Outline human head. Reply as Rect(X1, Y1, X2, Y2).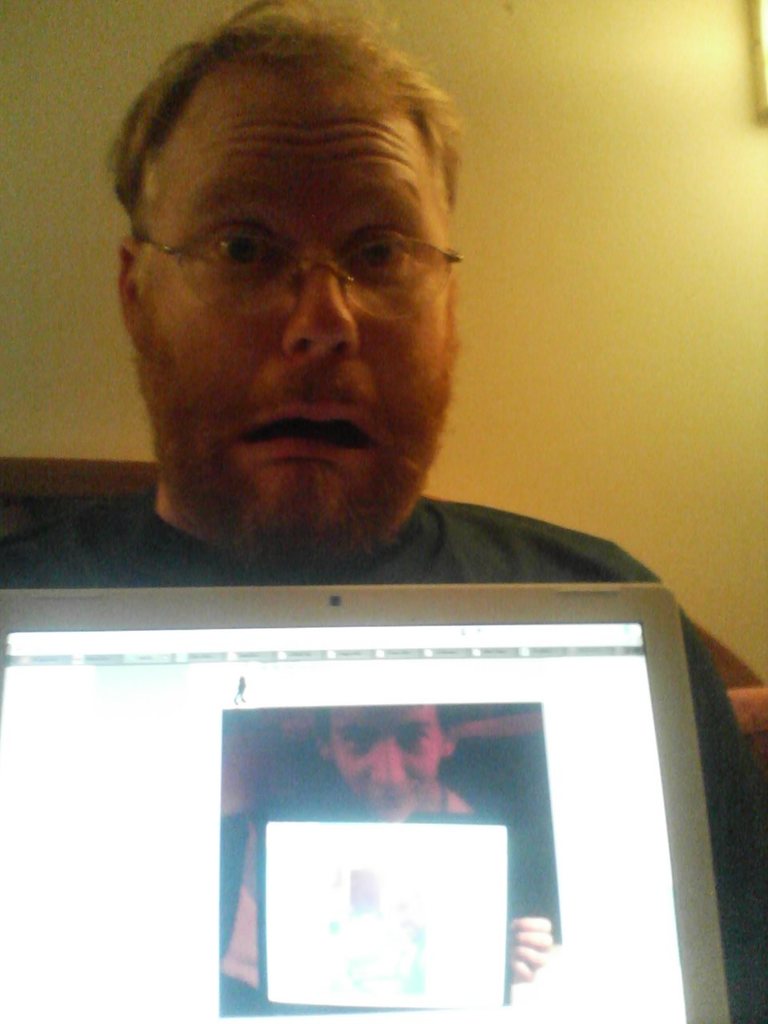
Rect(130, 21, 470, 528).
